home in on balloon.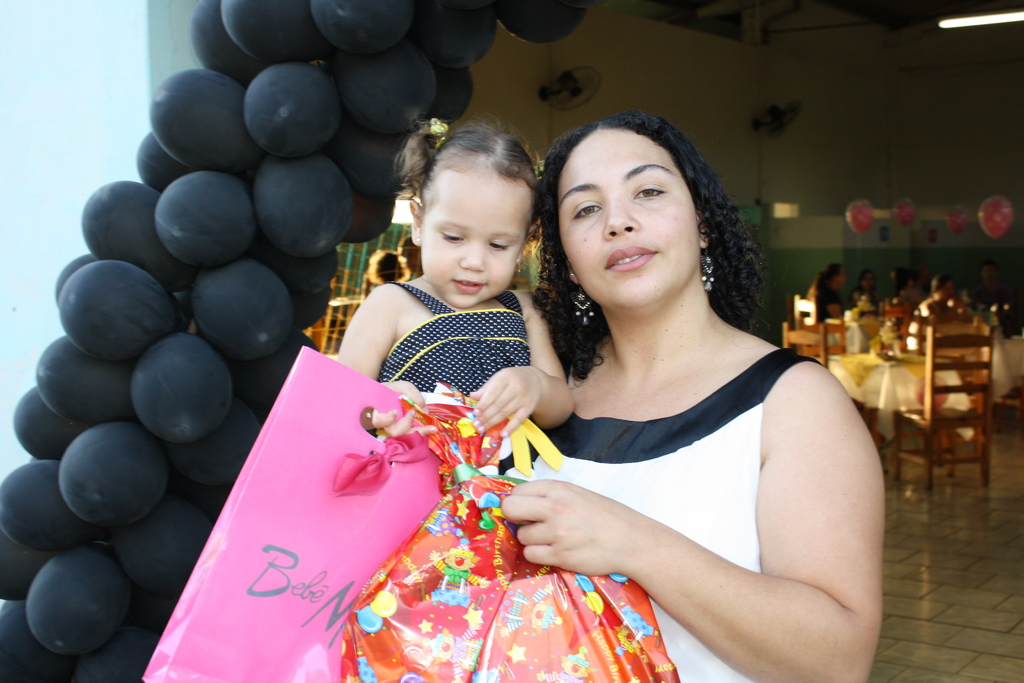
Homed in at [79,620,159,682].
